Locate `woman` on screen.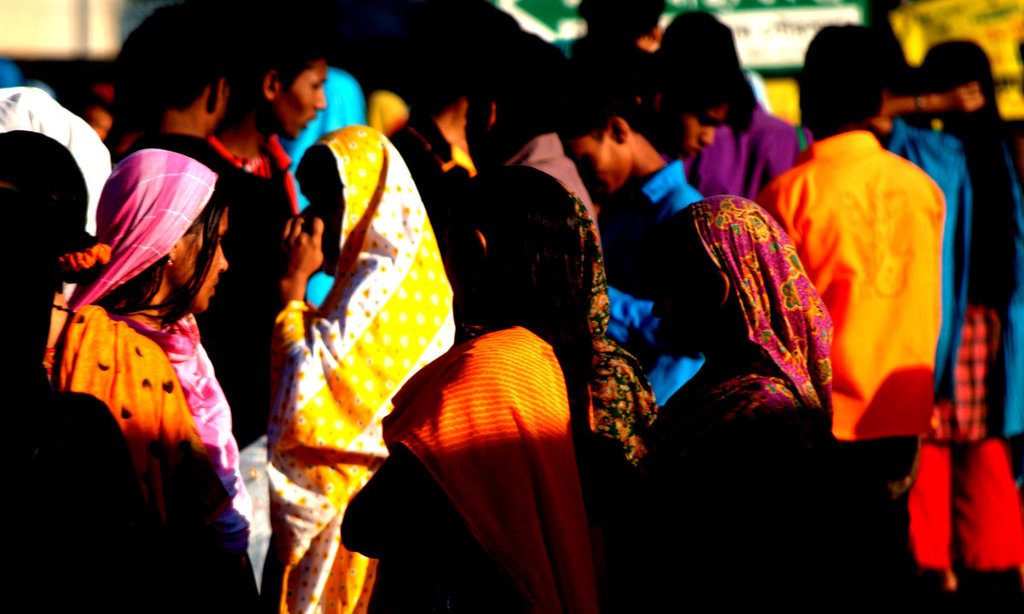
On screen at 342, 163, 637, 613.
